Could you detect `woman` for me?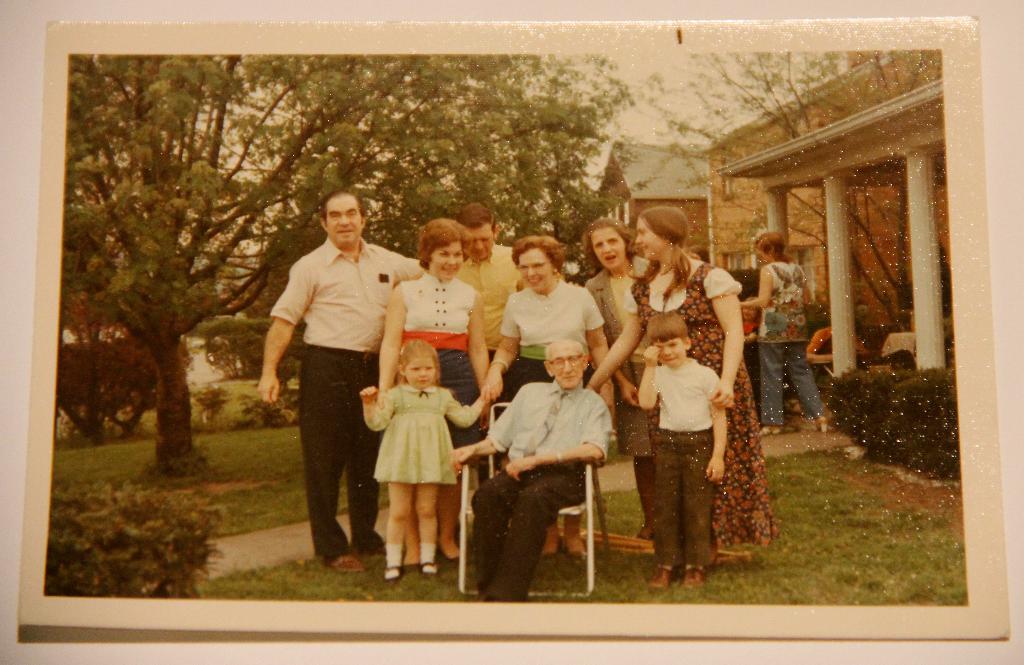
Detection result: (372, 215, 489, 572).
